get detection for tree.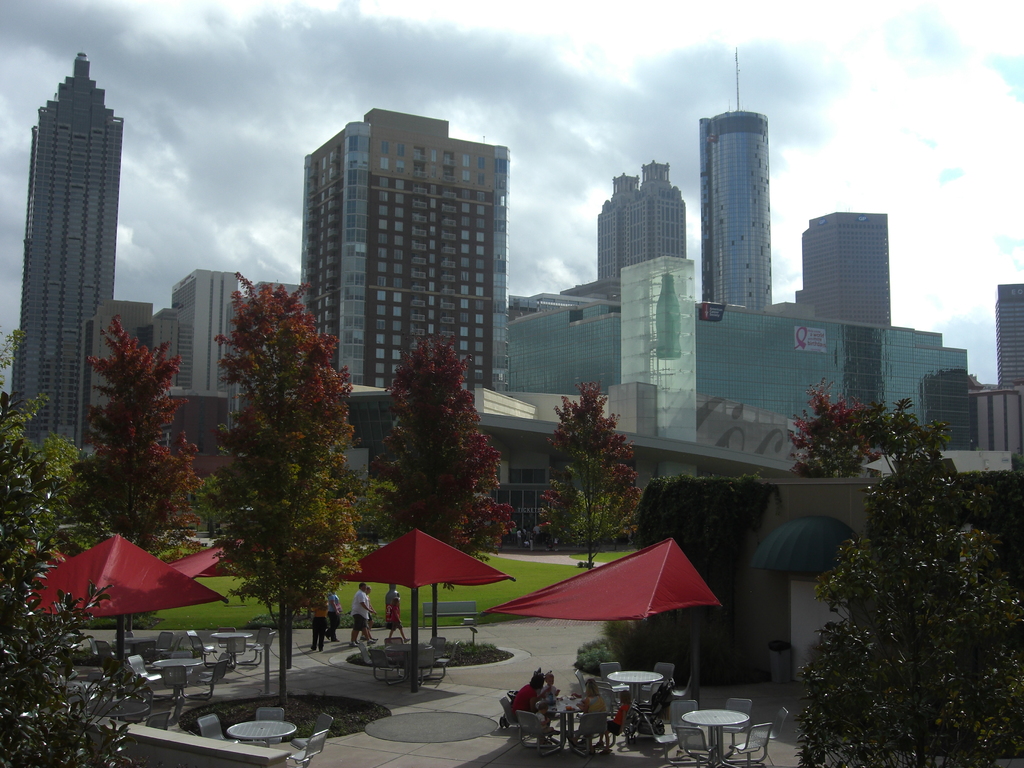
Detection: box=[371, 337, 515, 643].
